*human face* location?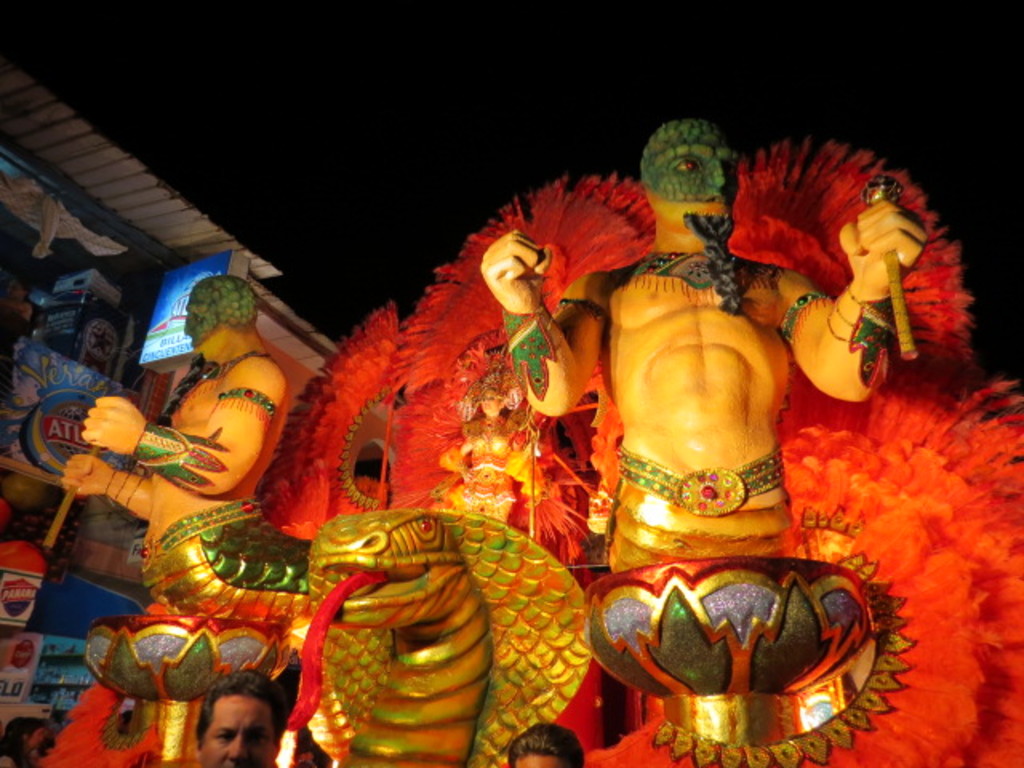
517,749,562,766
